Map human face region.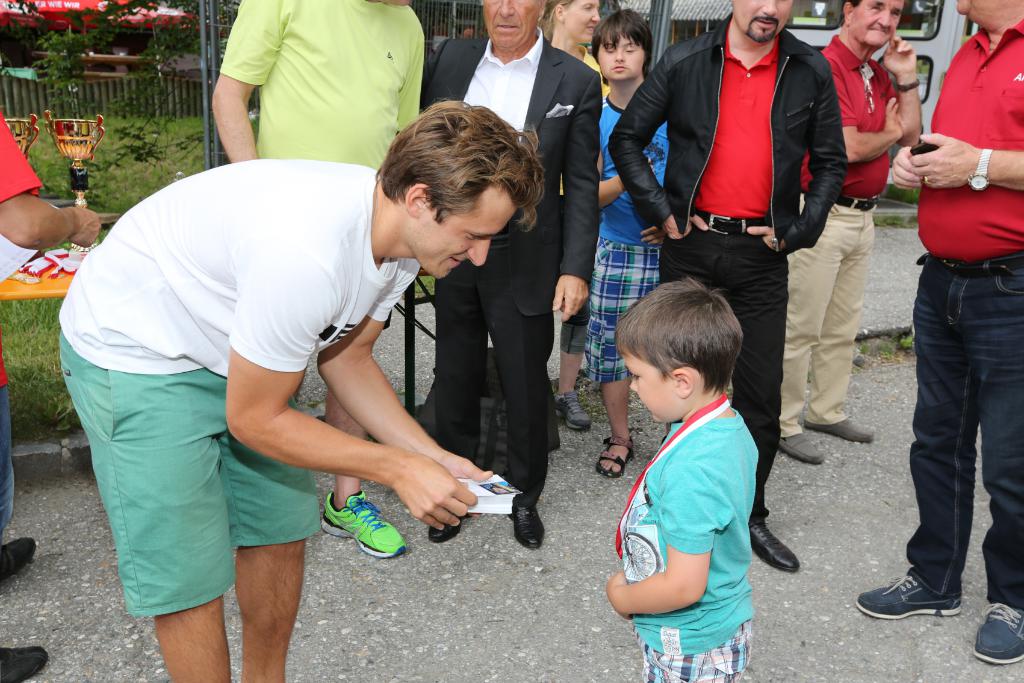
Mapped to pyautogui.locateOnScreen(955, 0, 971, 12).
